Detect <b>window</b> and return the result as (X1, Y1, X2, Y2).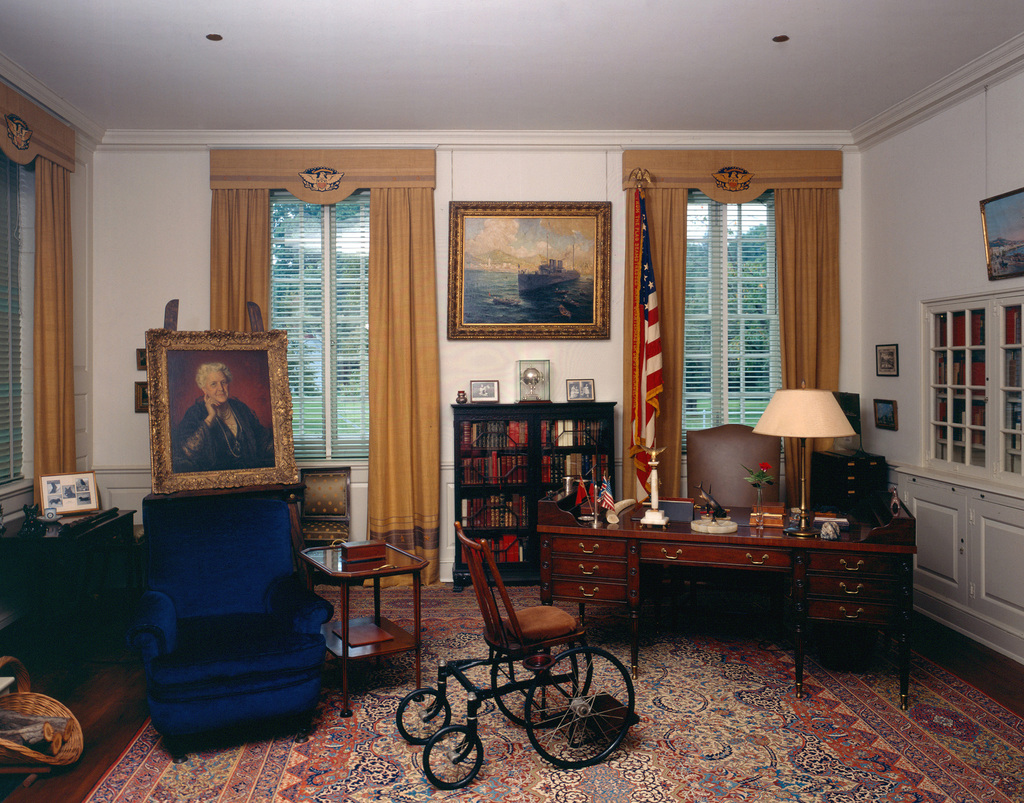
(272, 193, 369, 460).
